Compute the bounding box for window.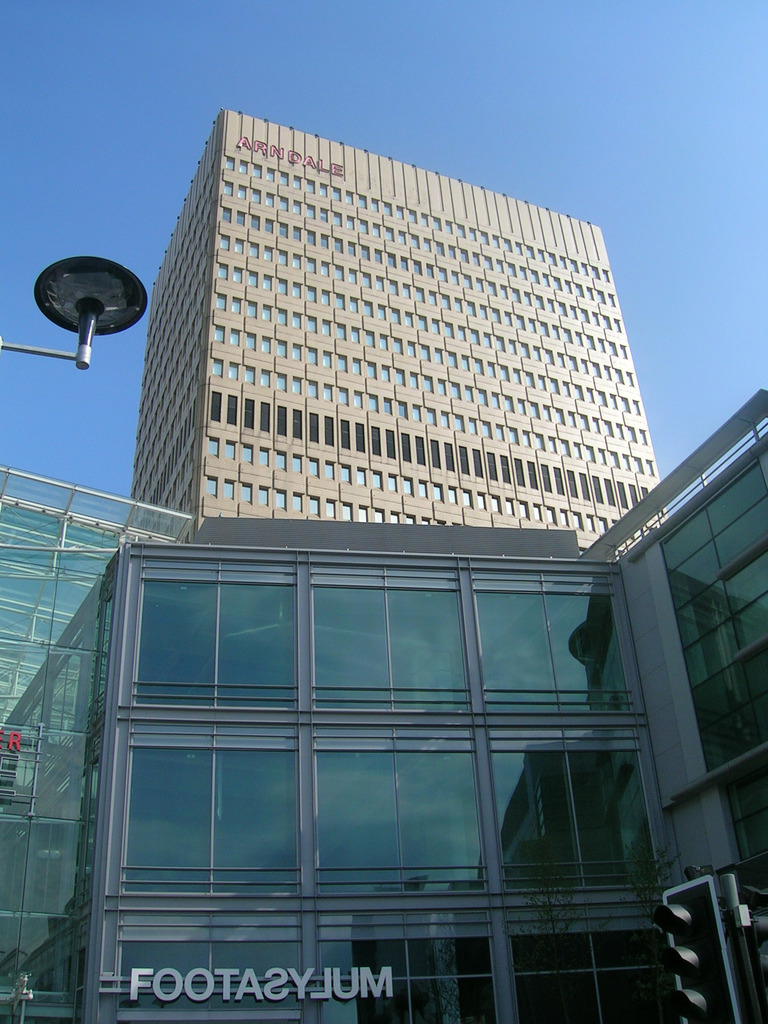
detection(384, 200, 393, 218).
